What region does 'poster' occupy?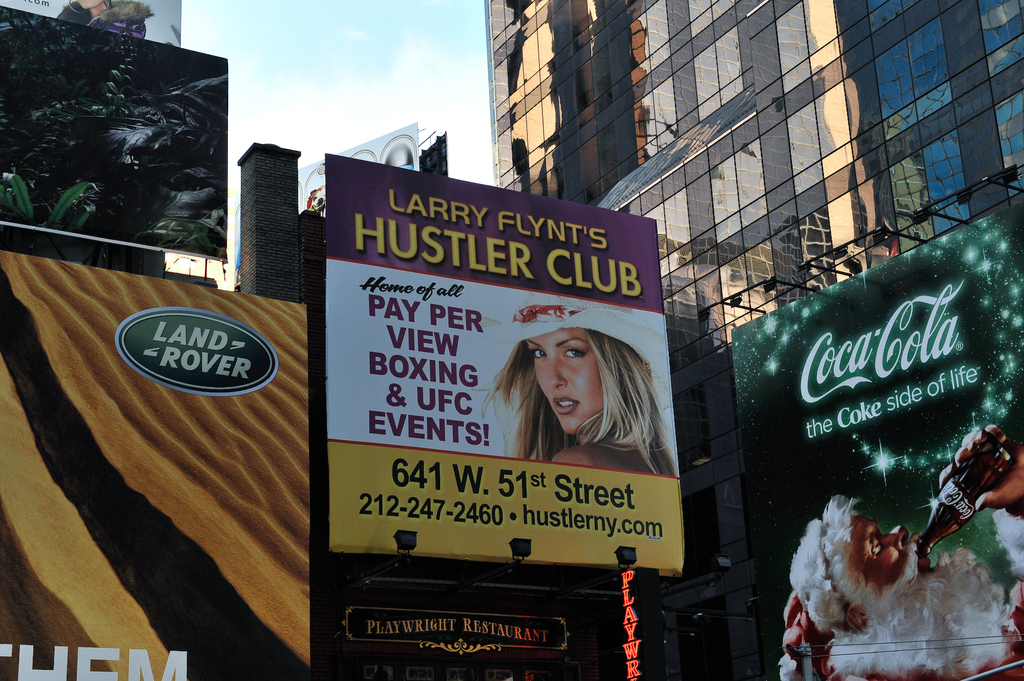
bbox(0, 266, 295, 680).
